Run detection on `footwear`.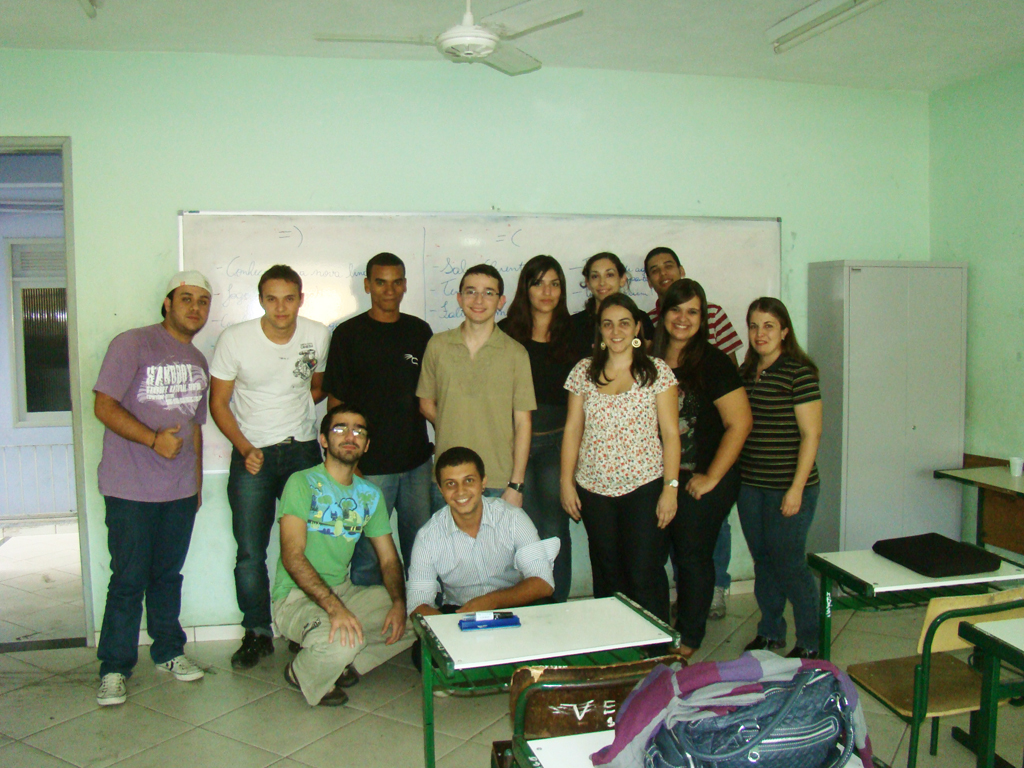
Result: (98, 667, 130, 703).
